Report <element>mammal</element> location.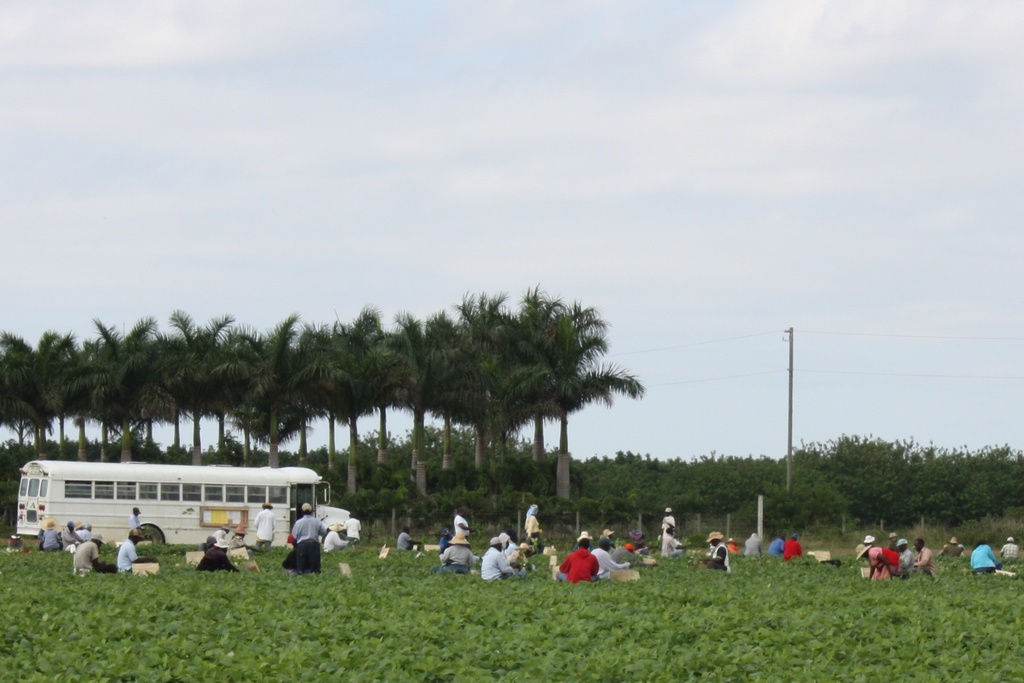
Report: 432:533:474:572.
